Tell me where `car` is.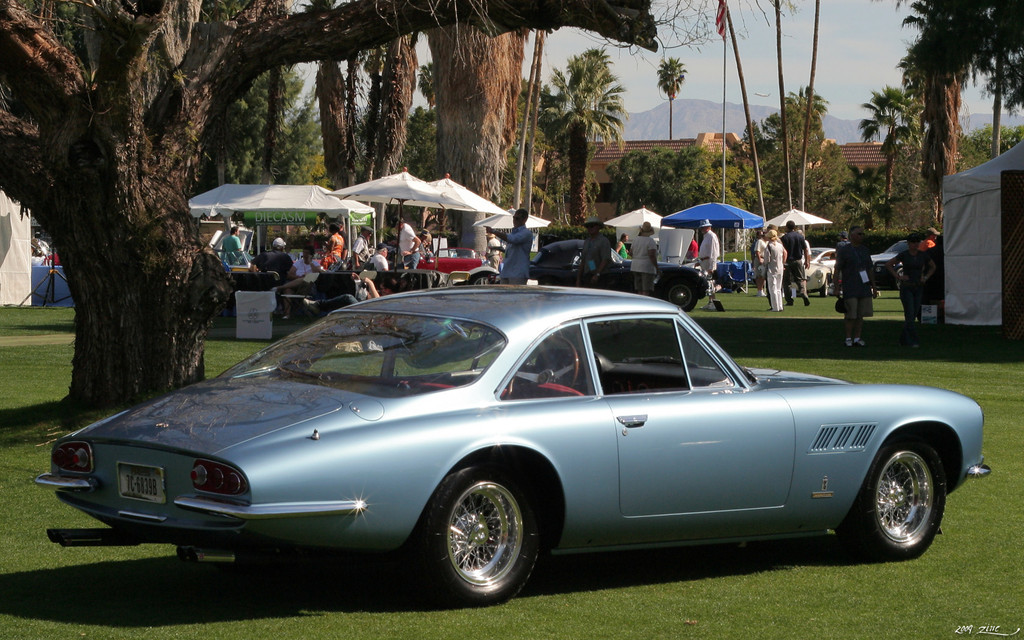
`car` is at [801, 248, 836, 297].
